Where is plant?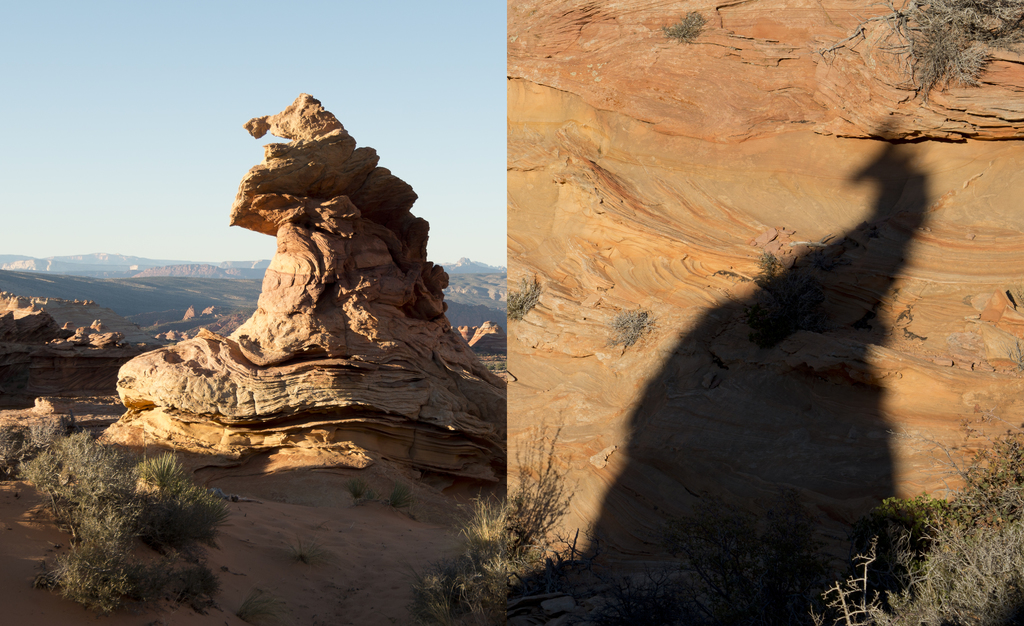
[x1=236, y1=589, x2=296, y2=625].
